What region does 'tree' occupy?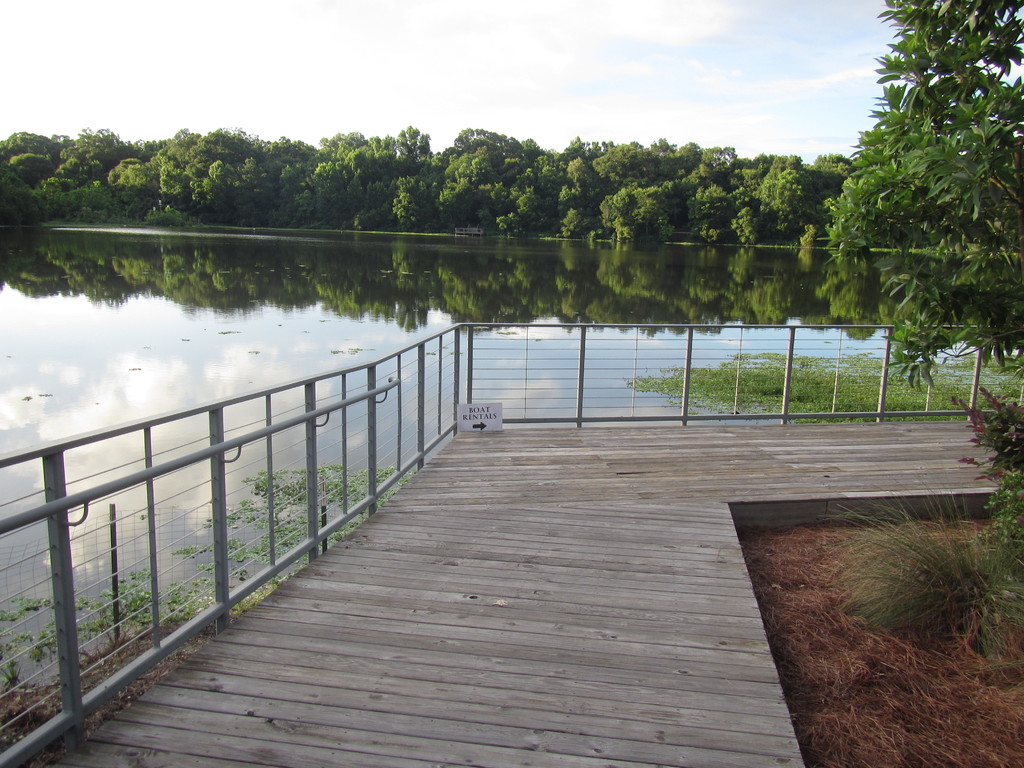
bbox(454, 152, 495, 203).
